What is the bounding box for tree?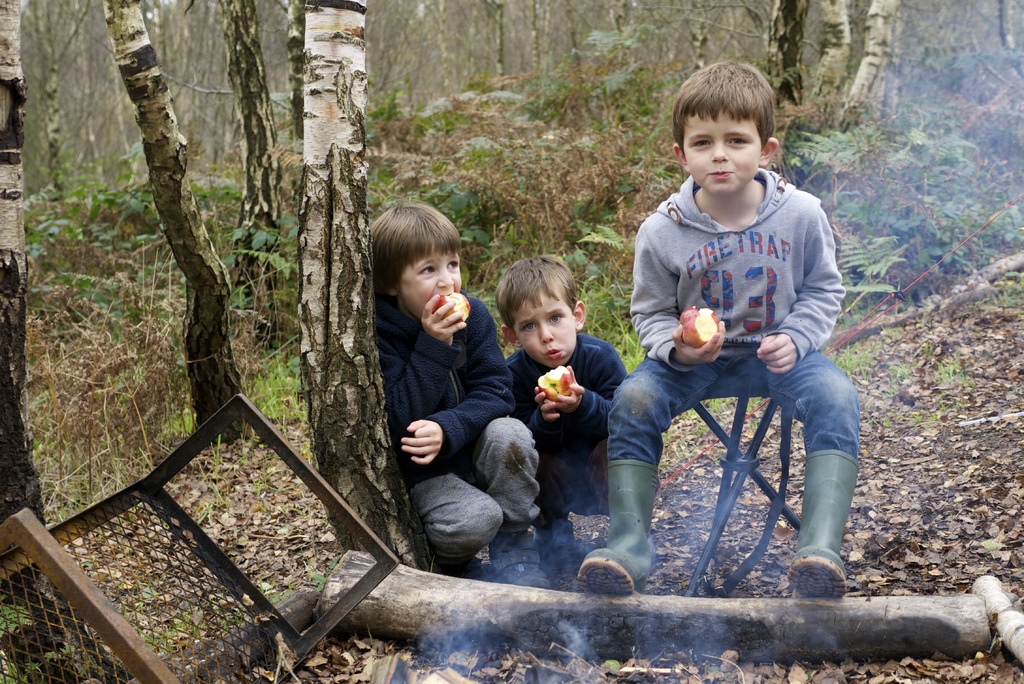
x1=223, y1=0, x2=294, y2=284.
